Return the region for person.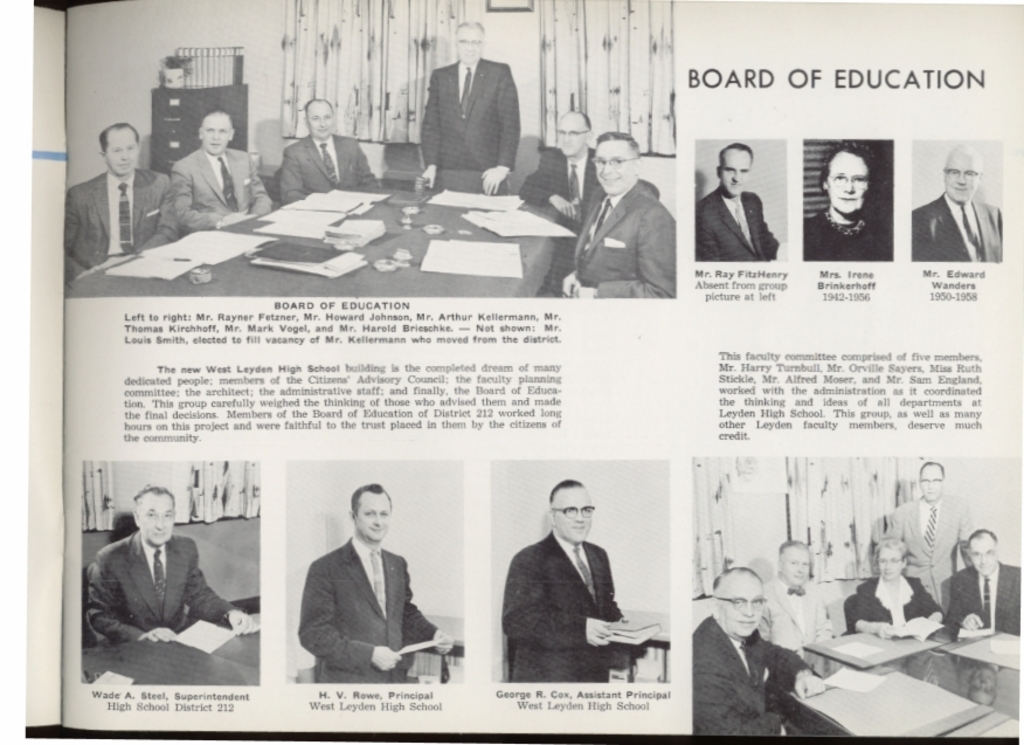
box(562, 133, 676, 297).
